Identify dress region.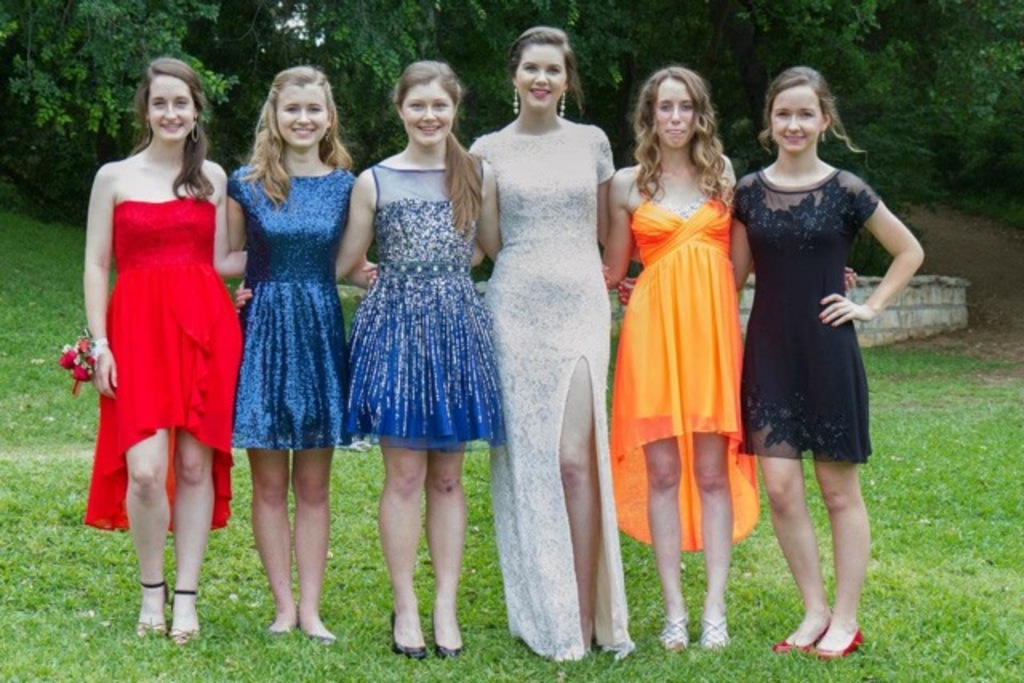
Region: (x1=230, y1=165, x2=358, y2=449).
